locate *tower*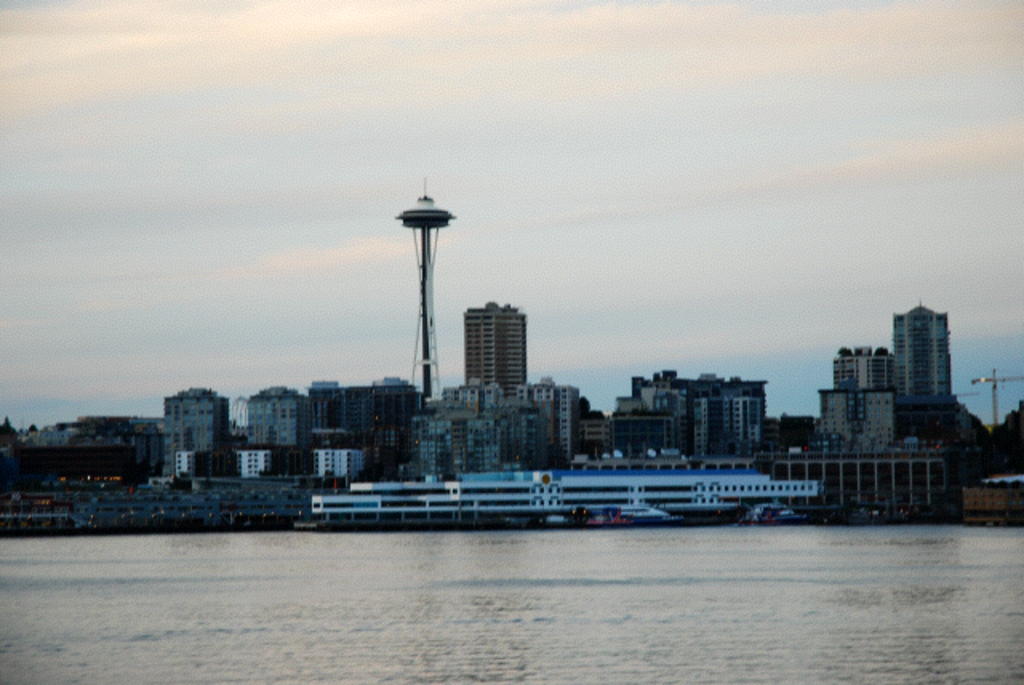
box(971, 363, 1022, 426)
